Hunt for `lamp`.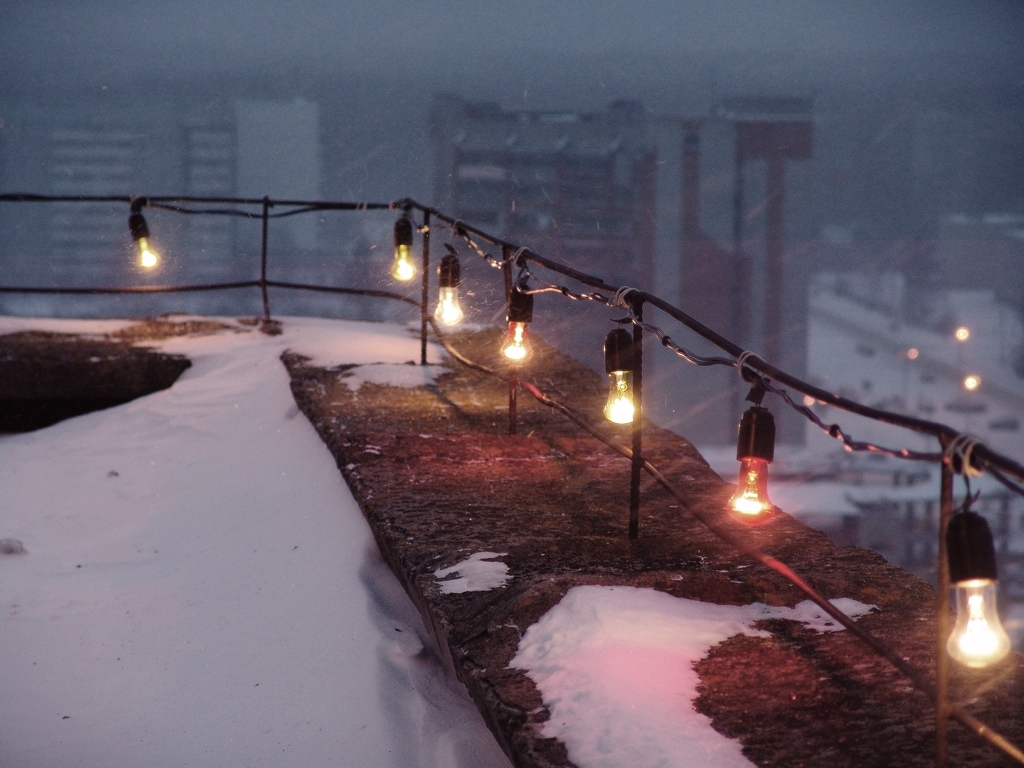
Hunted down at locate(129, 199, 168, 277).
